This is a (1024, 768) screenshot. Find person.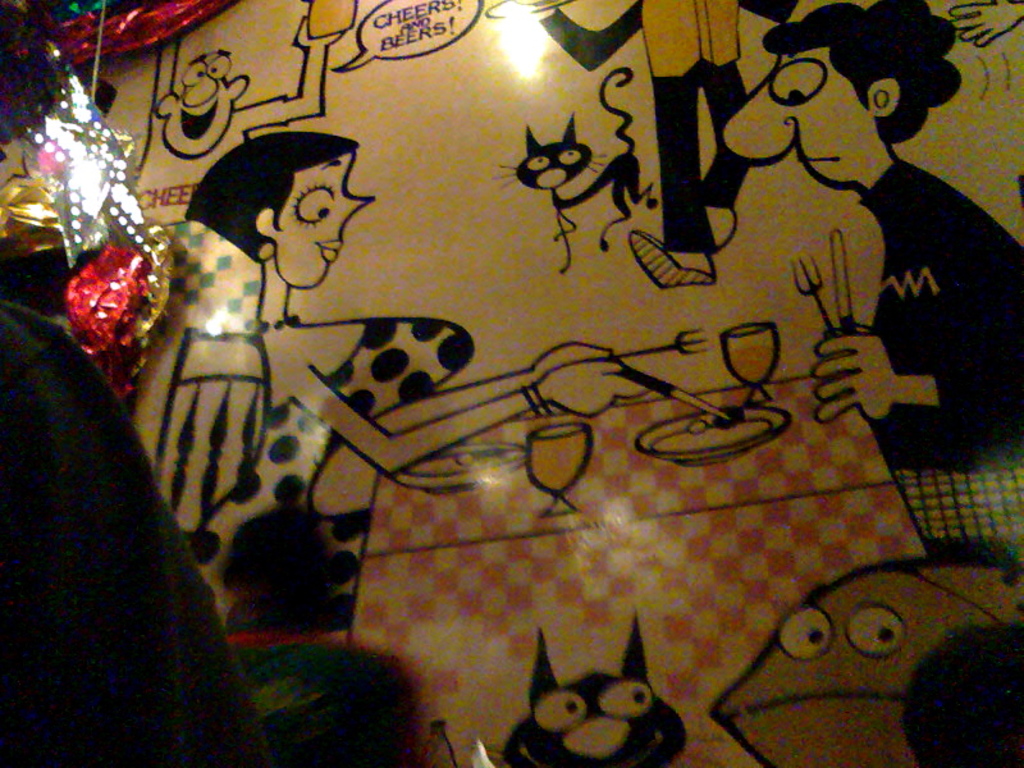
Bounding box: [150, 19, 344, 224].
